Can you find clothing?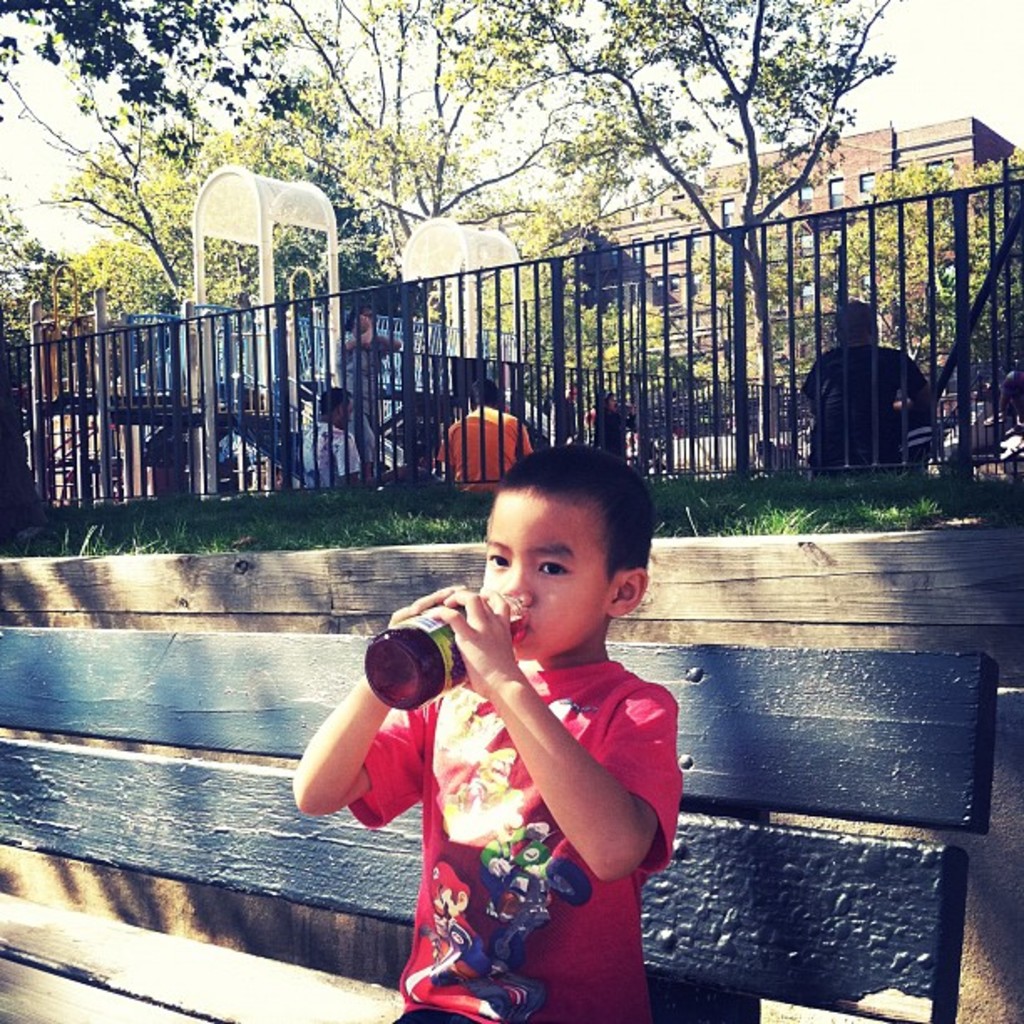
Yes, bounding box: <box>318,562,708,1006</box>.
